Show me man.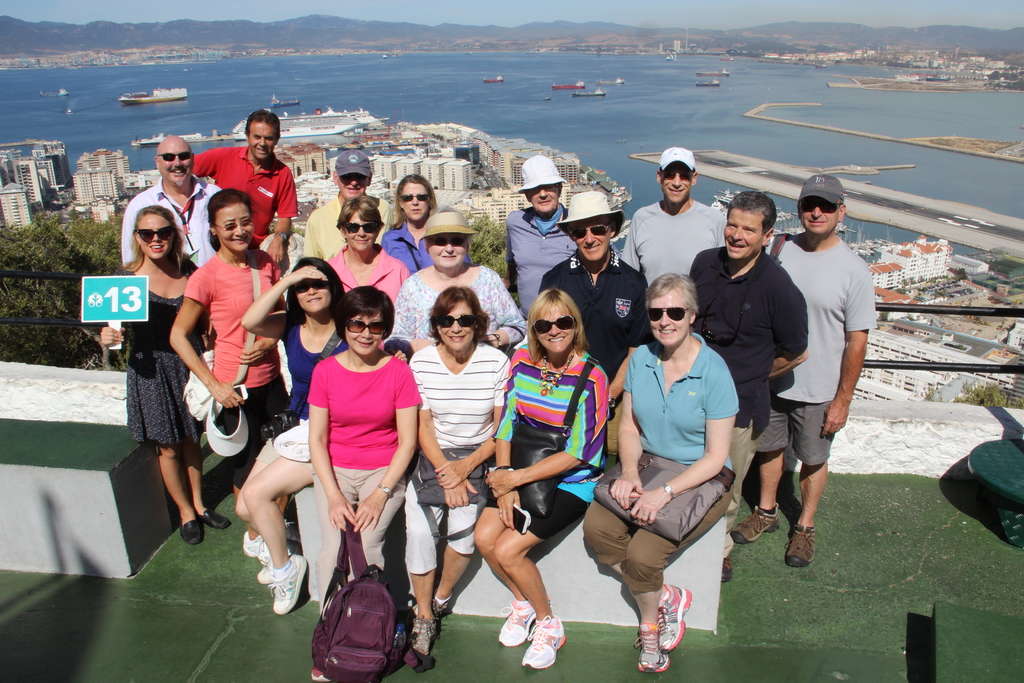
man is here: 120:136:220:268.
